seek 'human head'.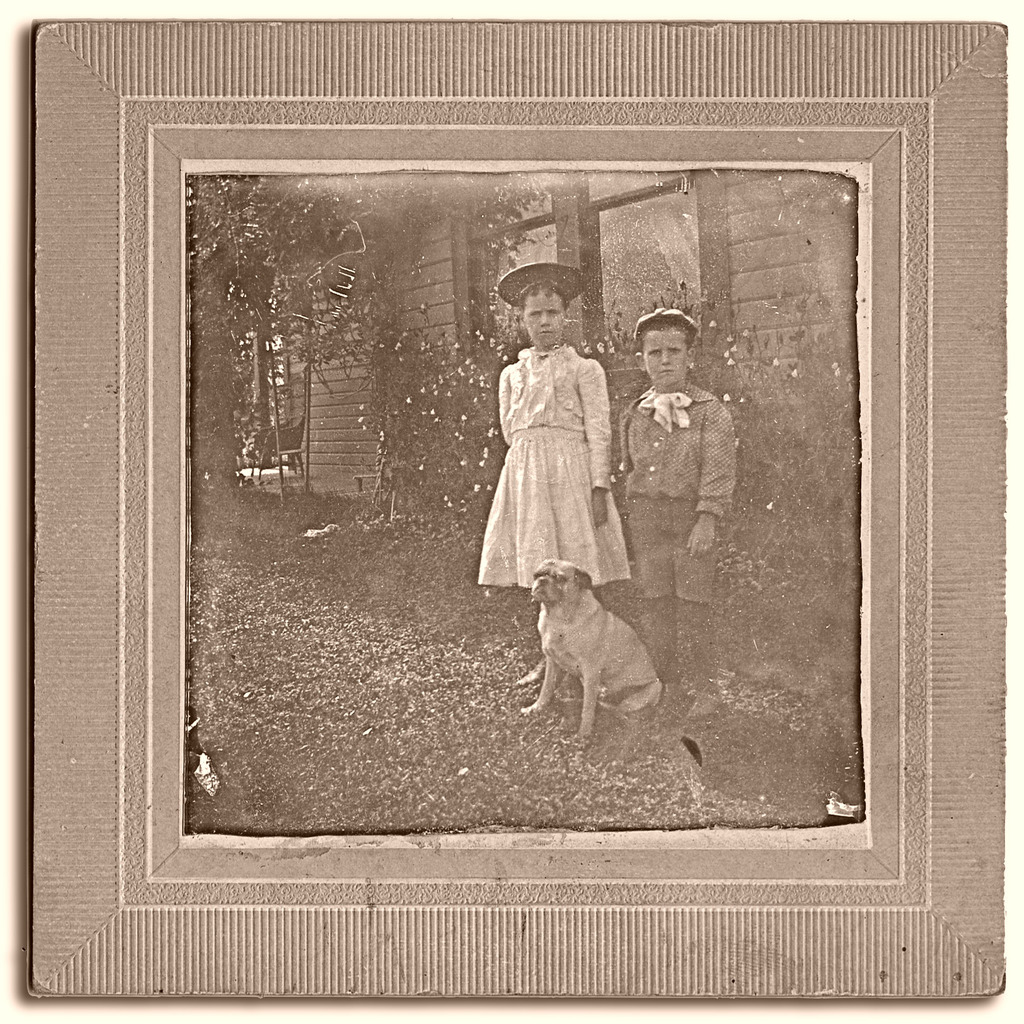
bbox=[628, 314, 690, 385].
